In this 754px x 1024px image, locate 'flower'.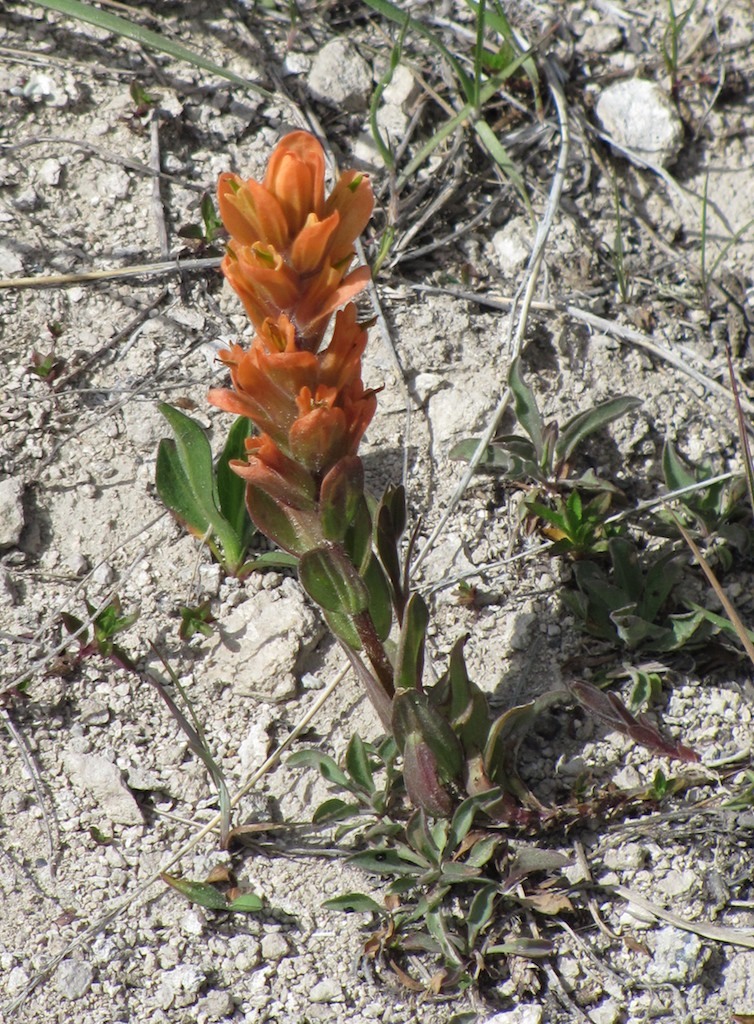
Bounding box: region(195, 119, 435, 541).
